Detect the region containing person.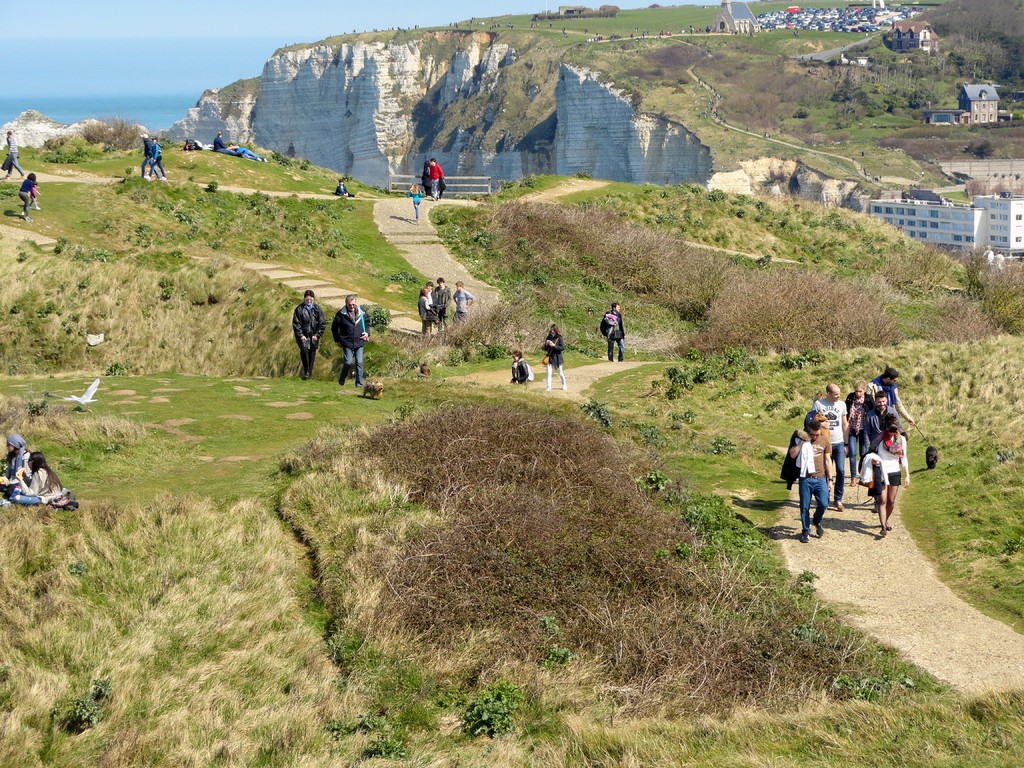
x1=789, y1=405, x2=840, y2=548.
